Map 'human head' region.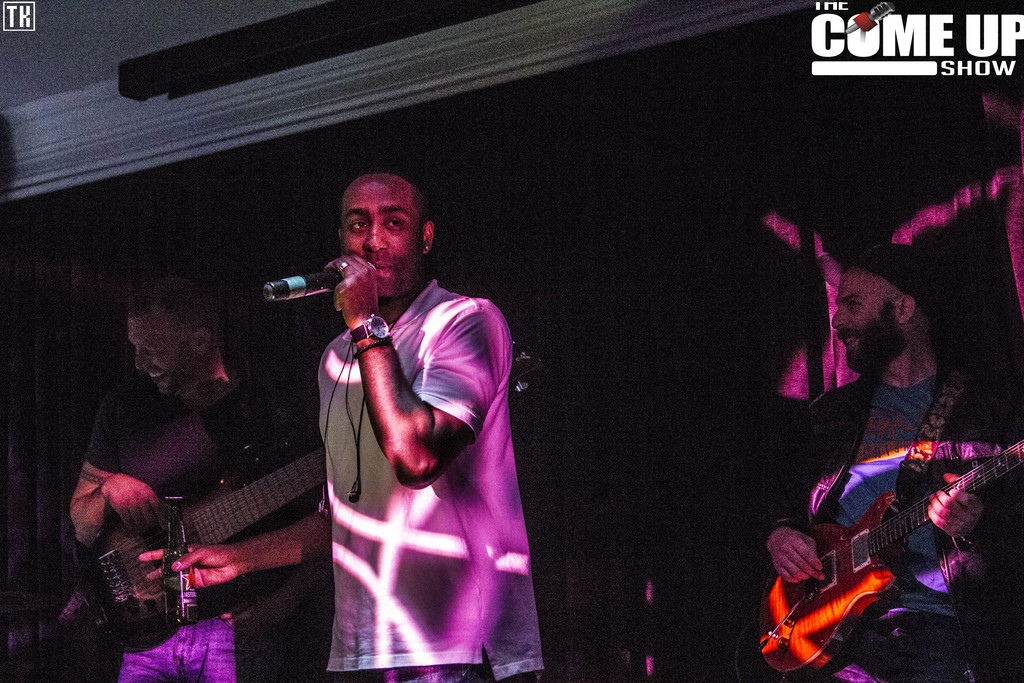
Mapped to region(127, 278, 220, 406).
